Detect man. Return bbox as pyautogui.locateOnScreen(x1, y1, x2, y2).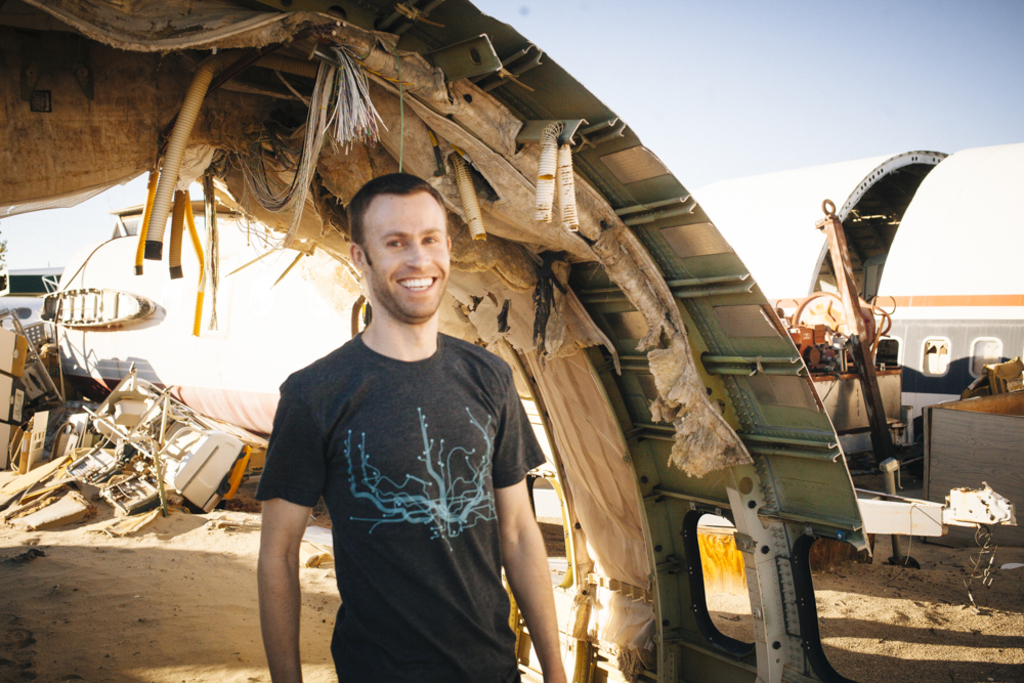
pyautogui.locateOnScreen(252, 168, 562, 682).
